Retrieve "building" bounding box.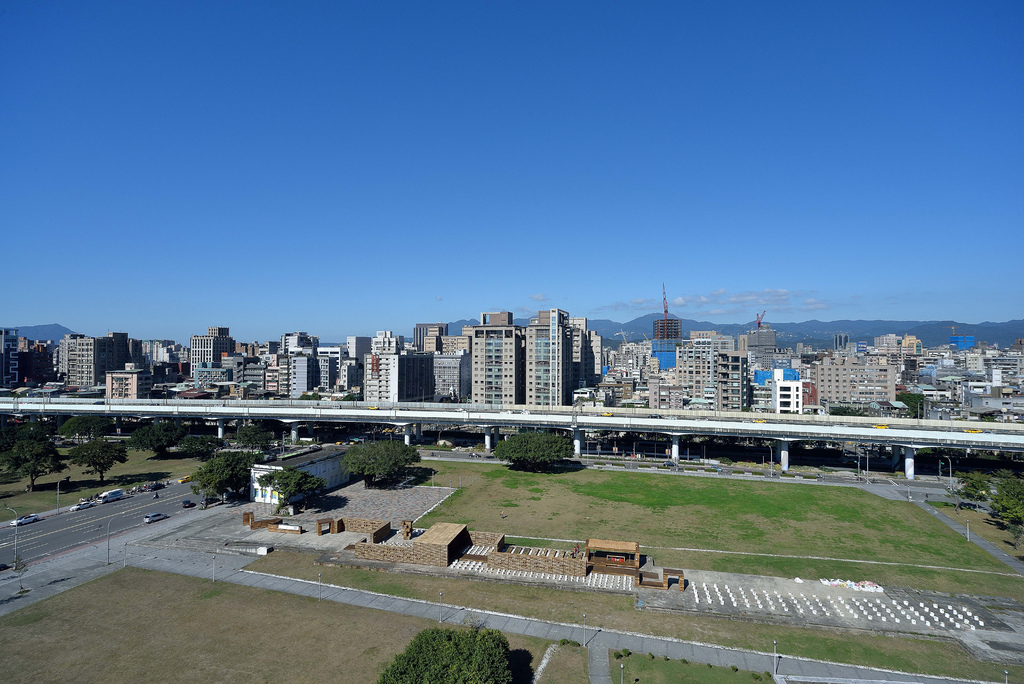
Bounding box: locate(60, 336, 127, 384).
